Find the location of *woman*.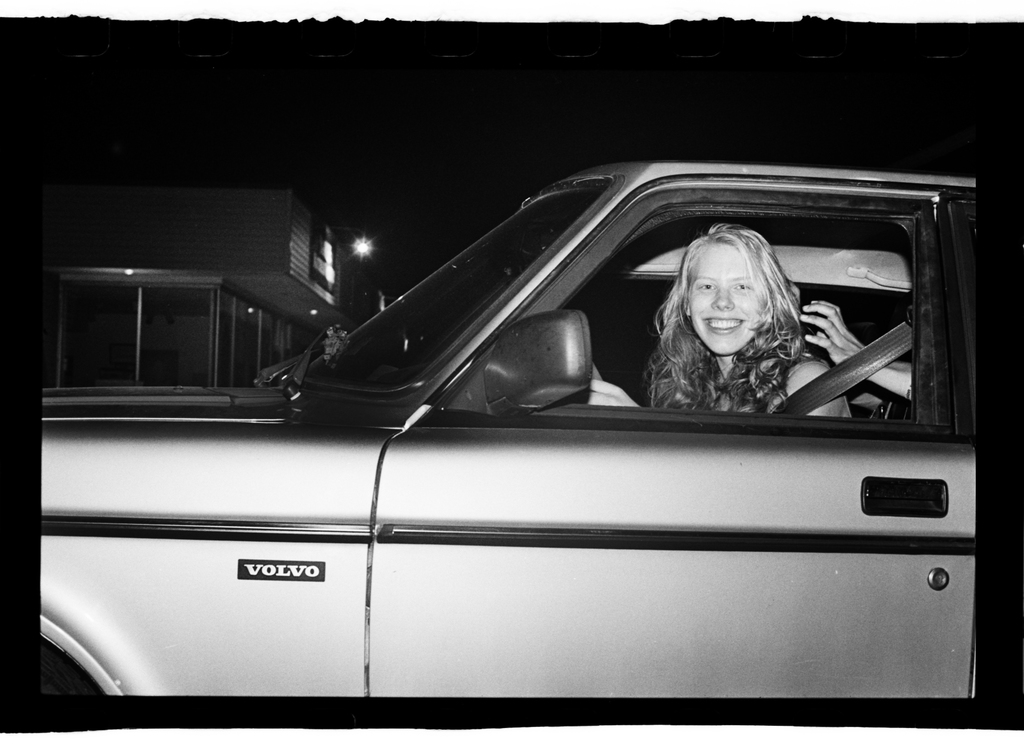
Location: detection(573, 223, 853, 422).
